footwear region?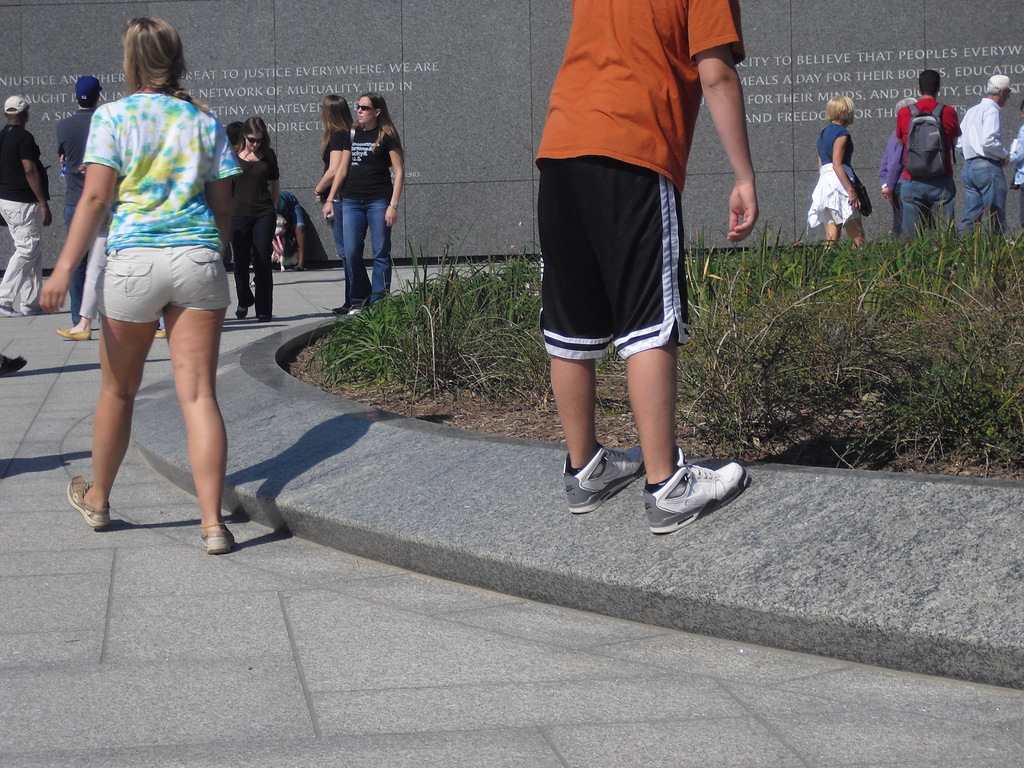
locate(36, 308, 45, 315)
